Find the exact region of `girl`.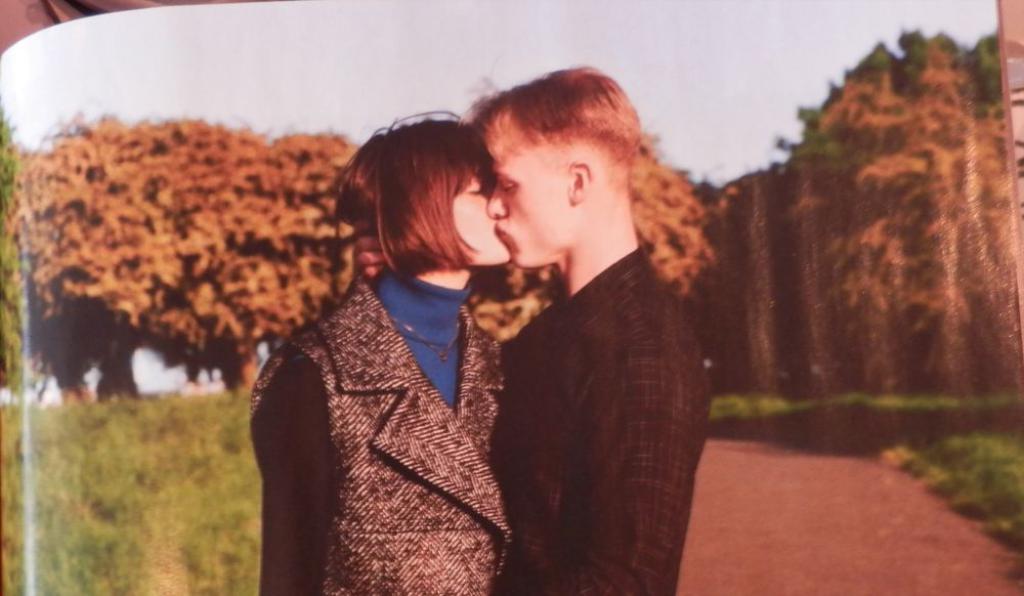
Exact region: x1=248, y1=105, x2=514, y2=595.
